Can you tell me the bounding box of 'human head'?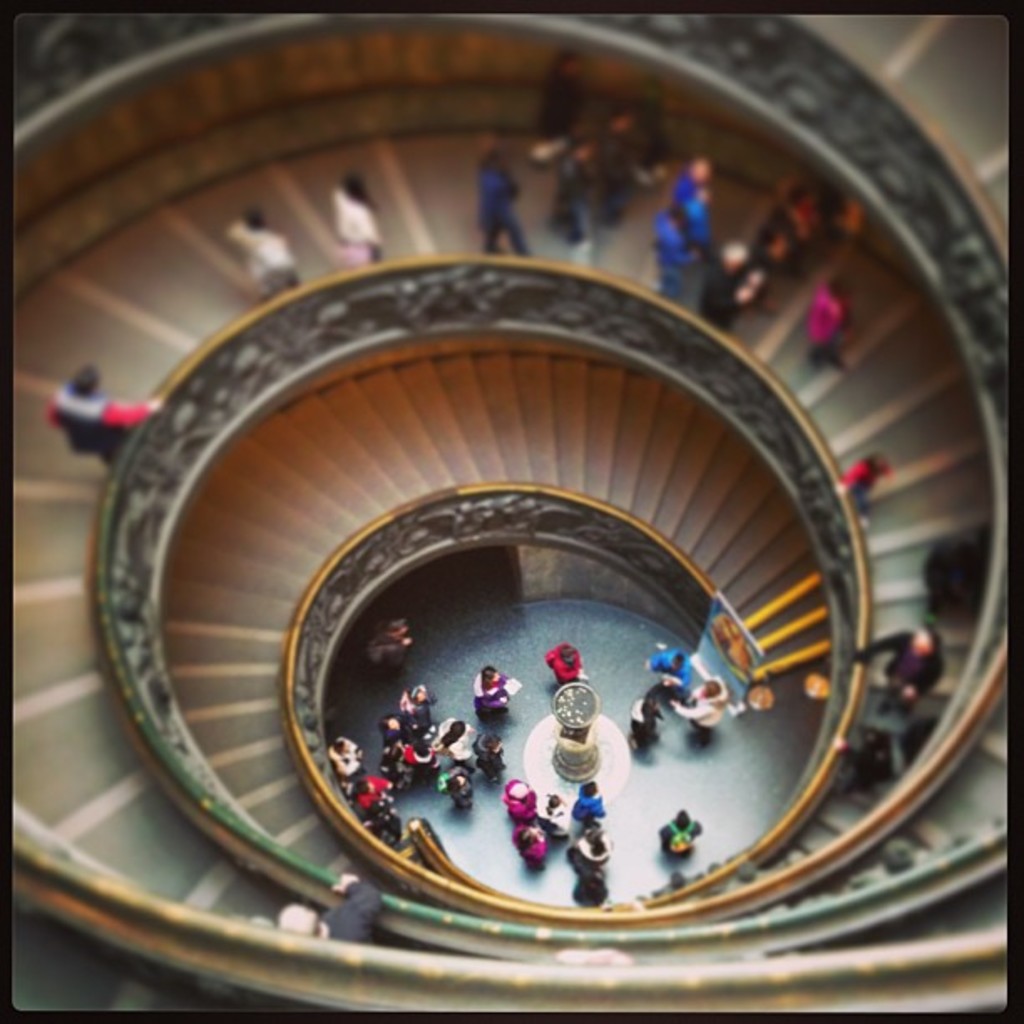
x1=666 y1=648 x2=686 y2=671.
